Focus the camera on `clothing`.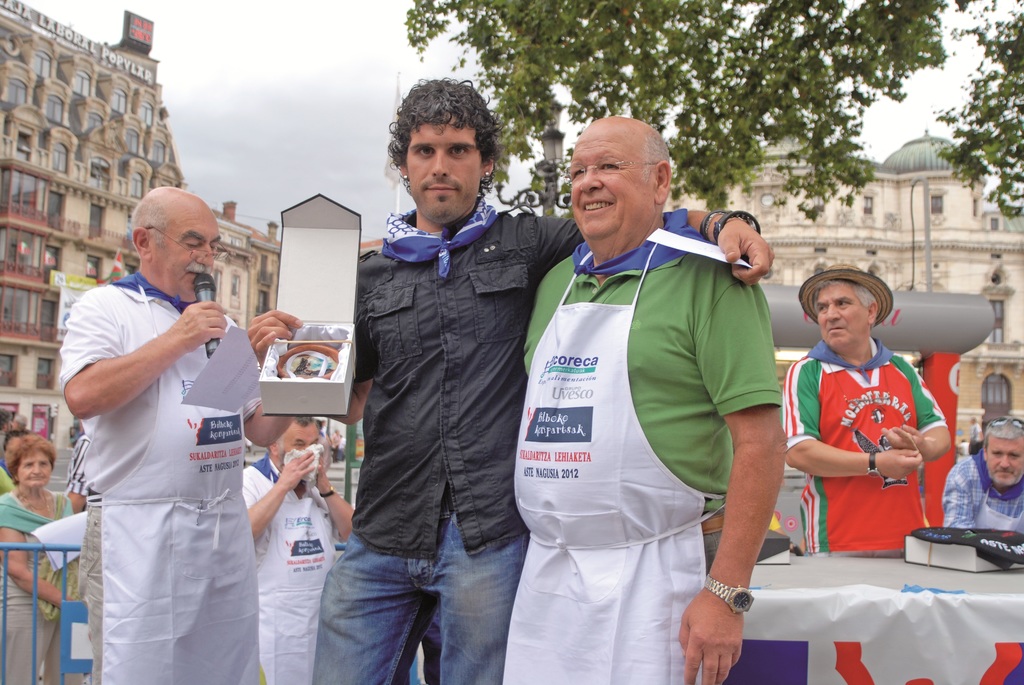
Focus region: 794:335:939:566.
